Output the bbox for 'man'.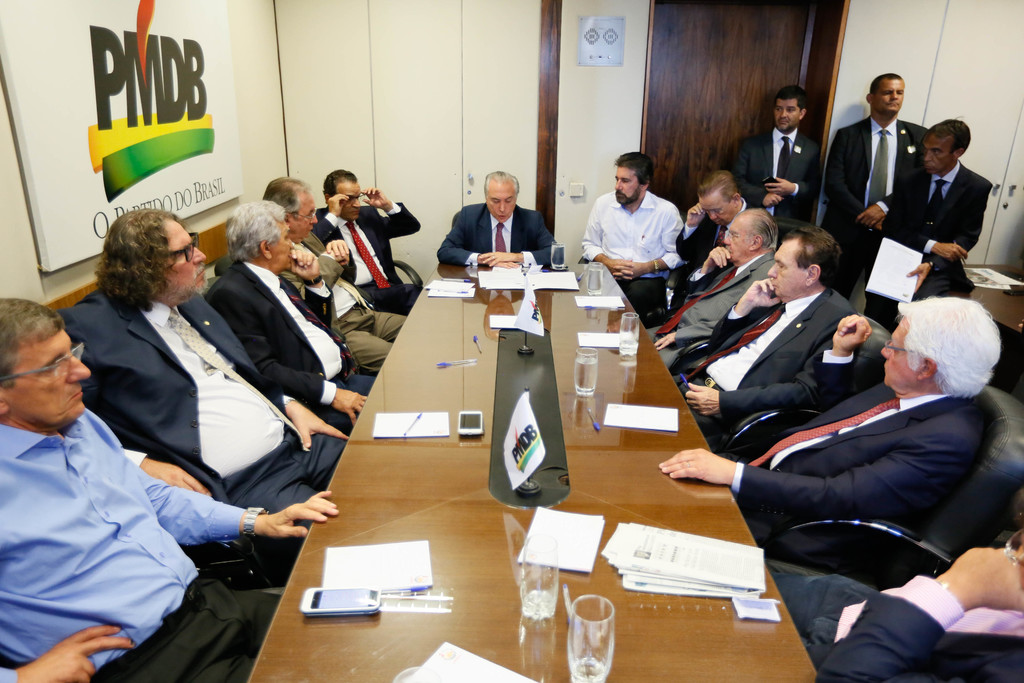
(x1=886, y1=112, x2=989, y2=304).
